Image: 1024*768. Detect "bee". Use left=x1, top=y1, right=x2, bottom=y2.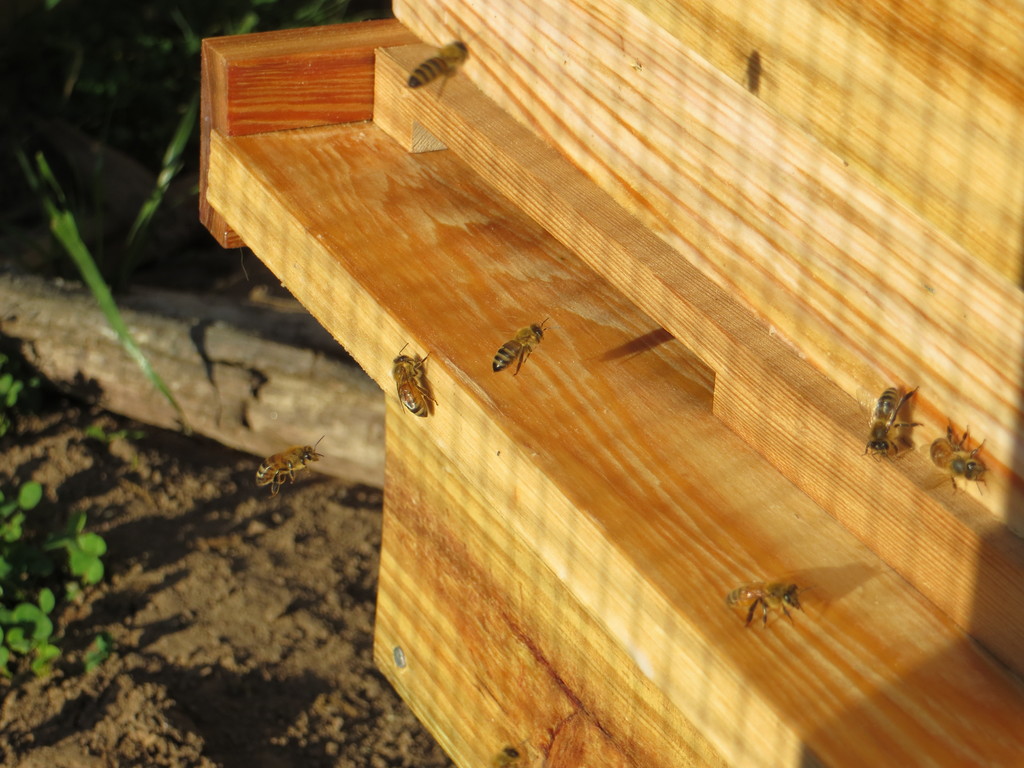
left=400, top=27, right=471, bottom=99.
